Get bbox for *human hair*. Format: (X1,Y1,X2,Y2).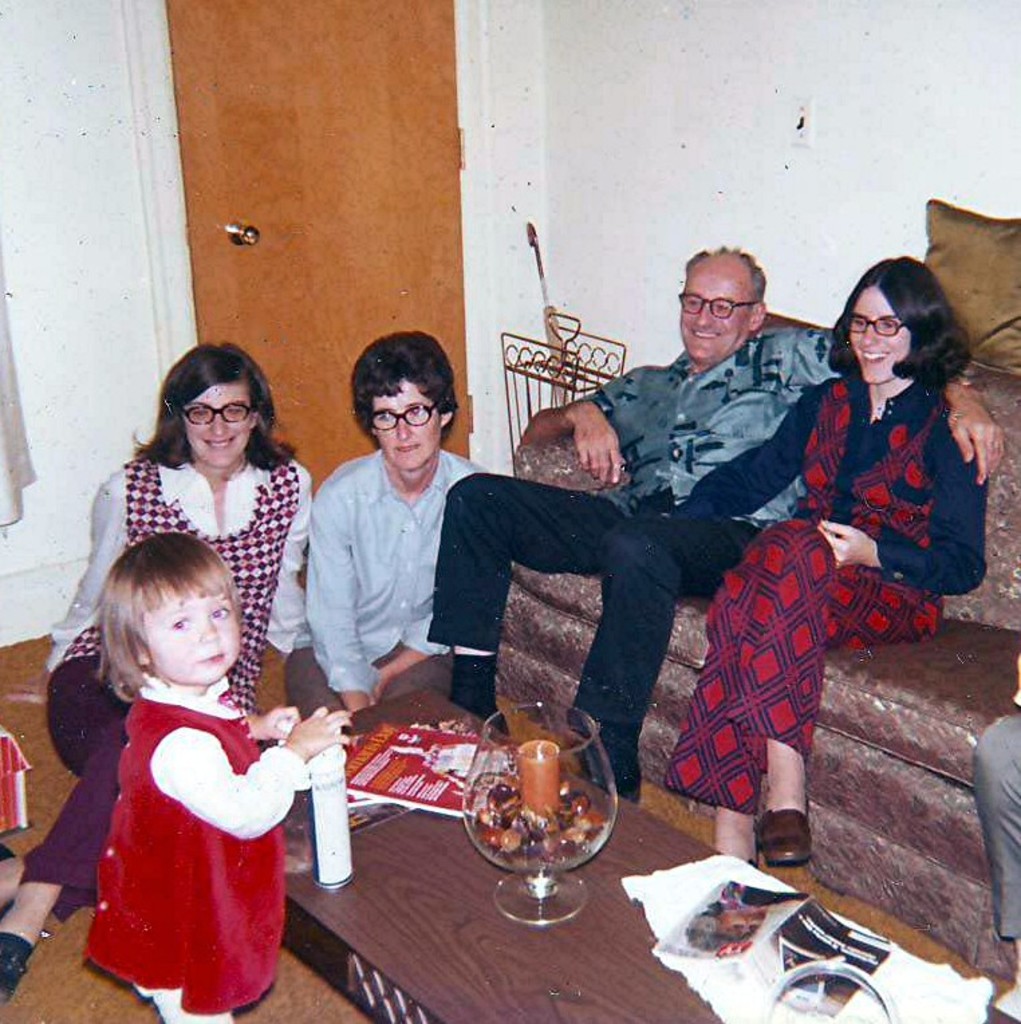
(76,540,244,733).
